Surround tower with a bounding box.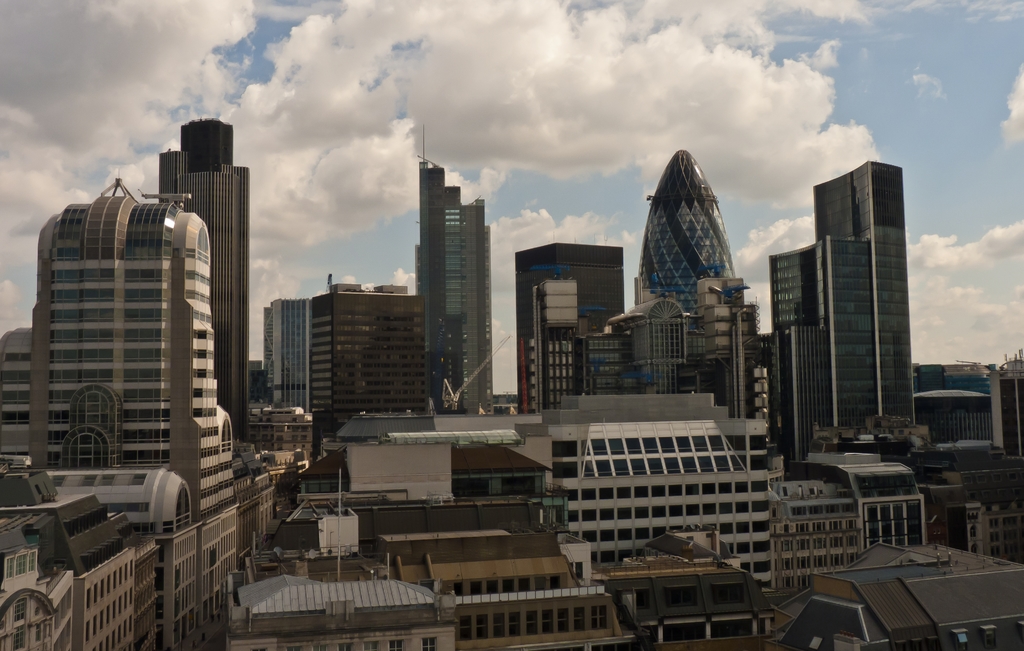
[262,298,312,419].
